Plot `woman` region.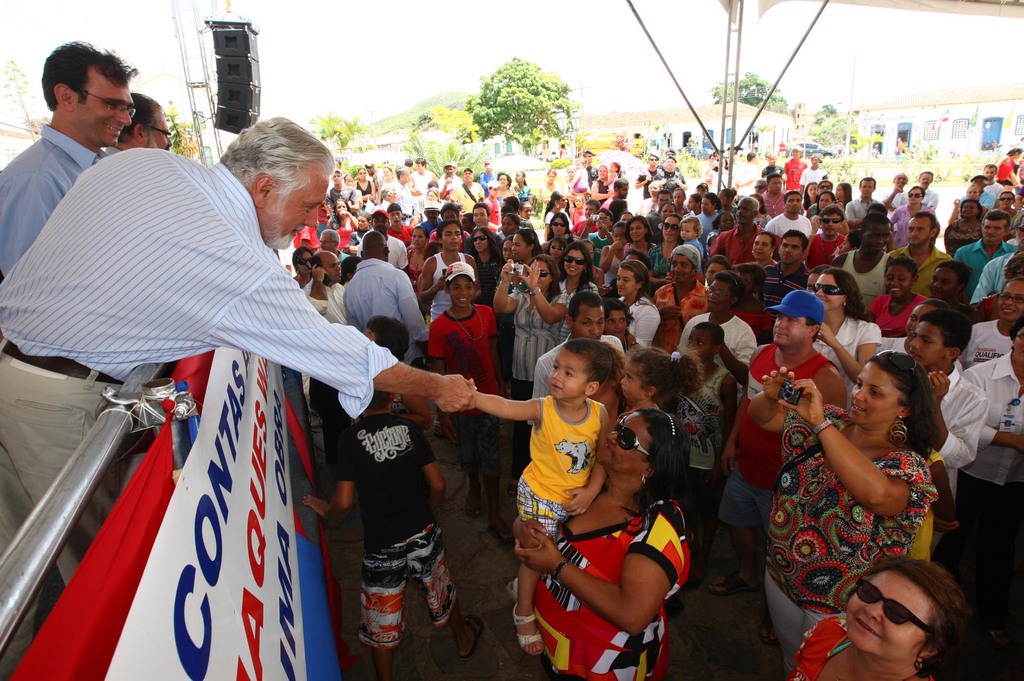
Plotted at (x1=325, y1=198, x2=356, y2=251).
